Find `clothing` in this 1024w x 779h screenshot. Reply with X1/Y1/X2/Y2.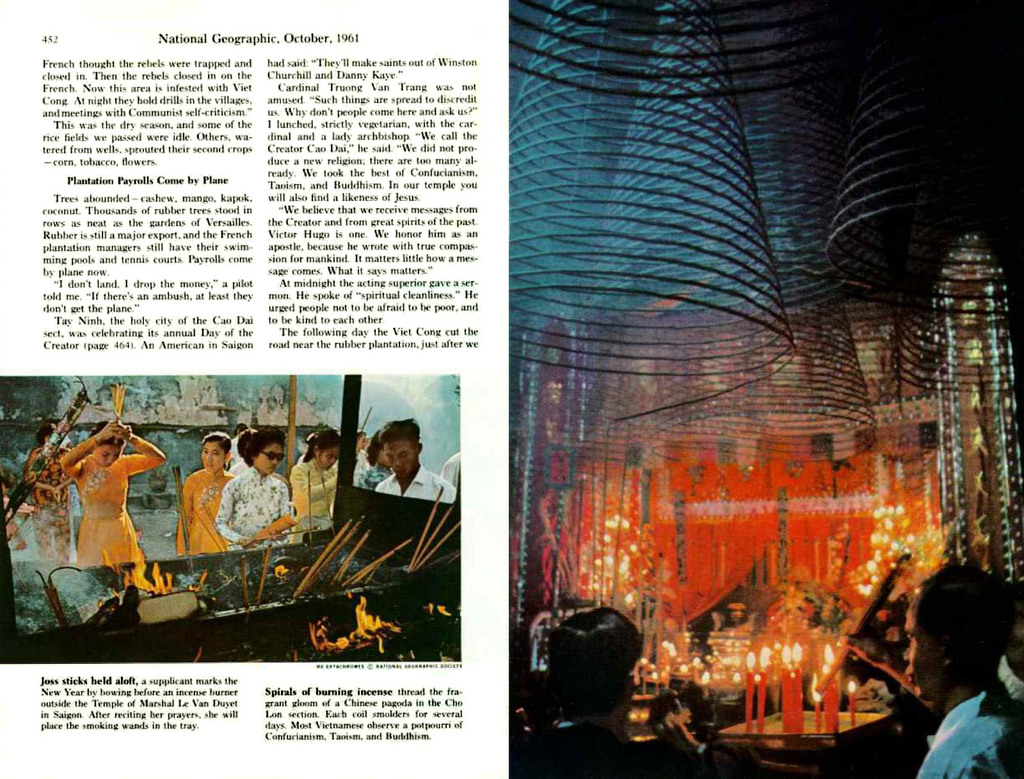
998/654/1023/700.
